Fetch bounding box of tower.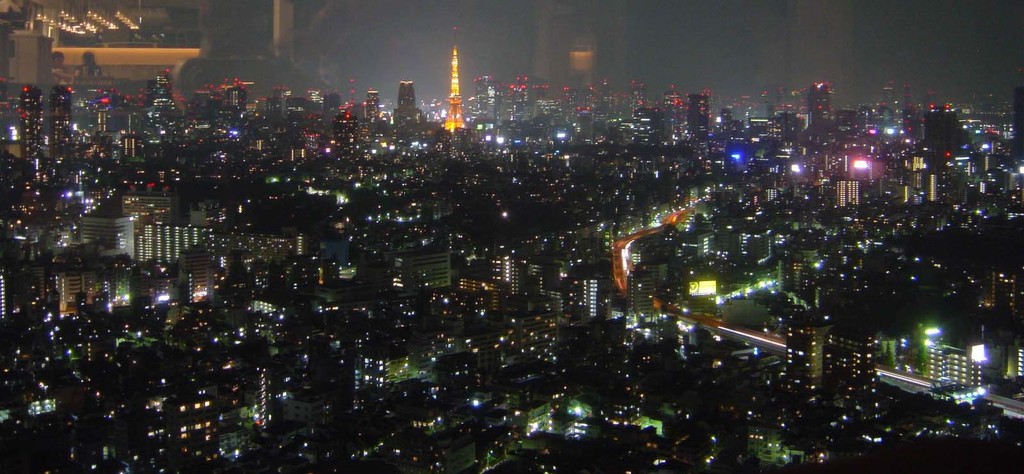
Bbox: rect(440, 25, 470, 135).
